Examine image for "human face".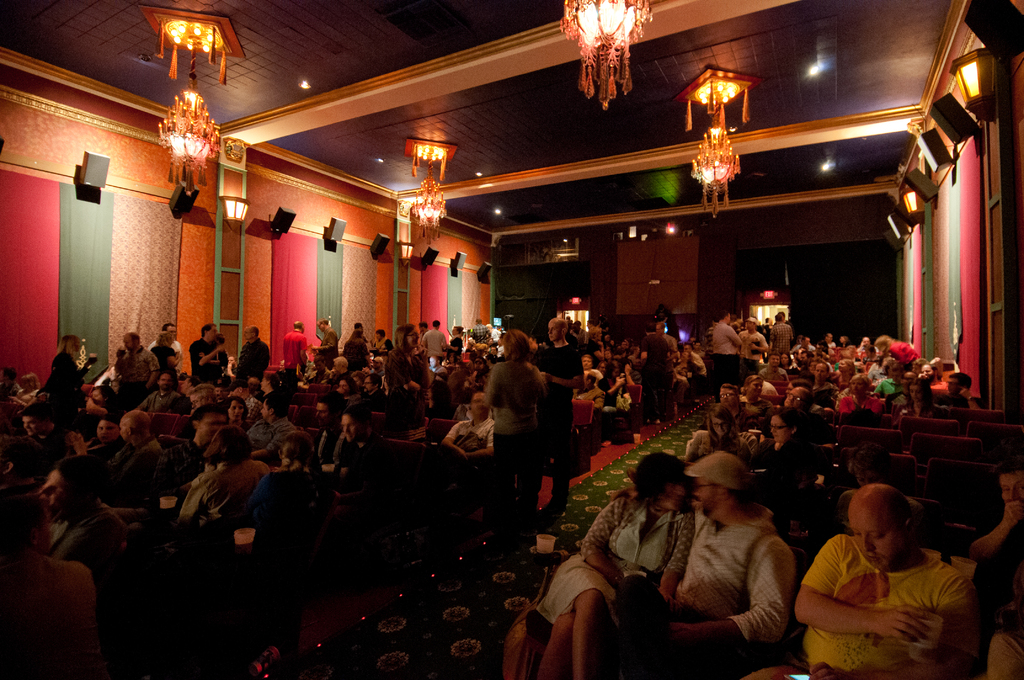
Examination result: (771, 414, 791, 442).
